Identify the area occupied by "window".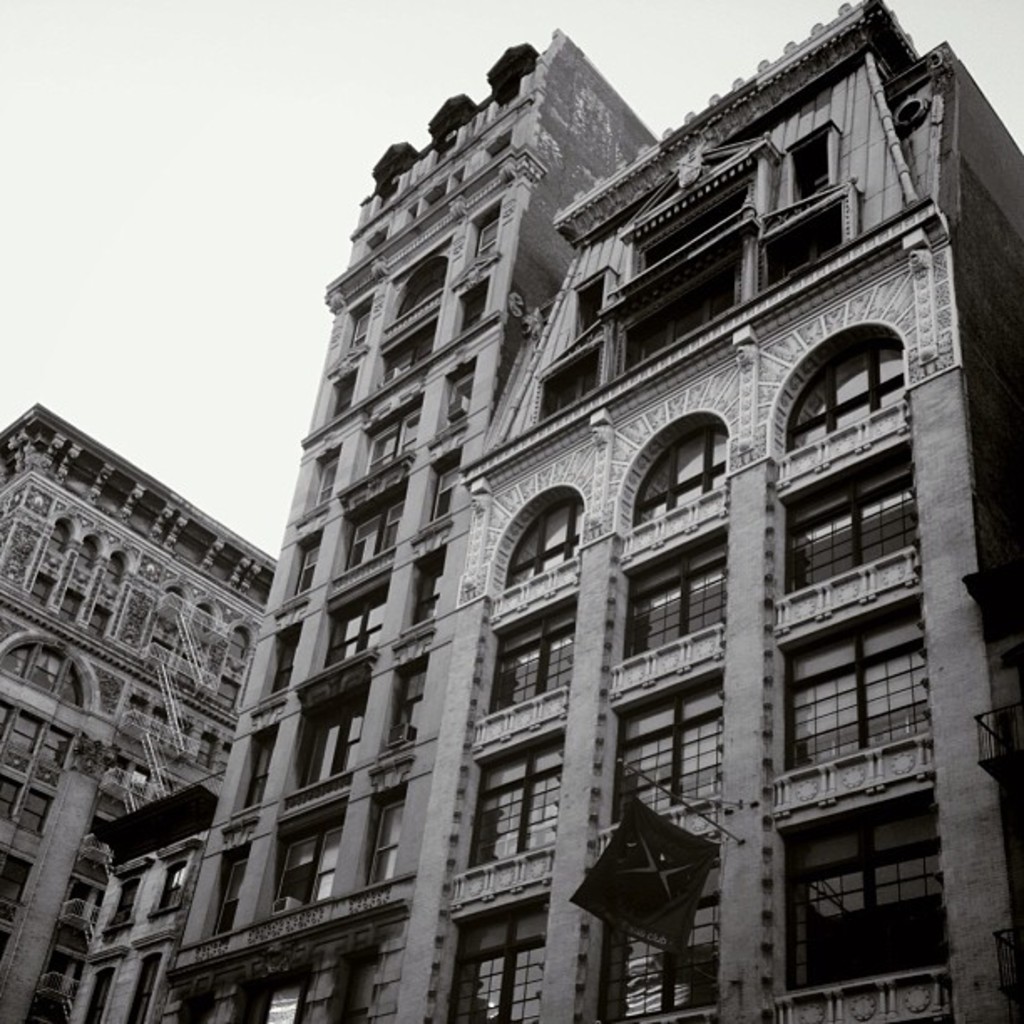
Area: bbox=(243, 719, 284, 808).
